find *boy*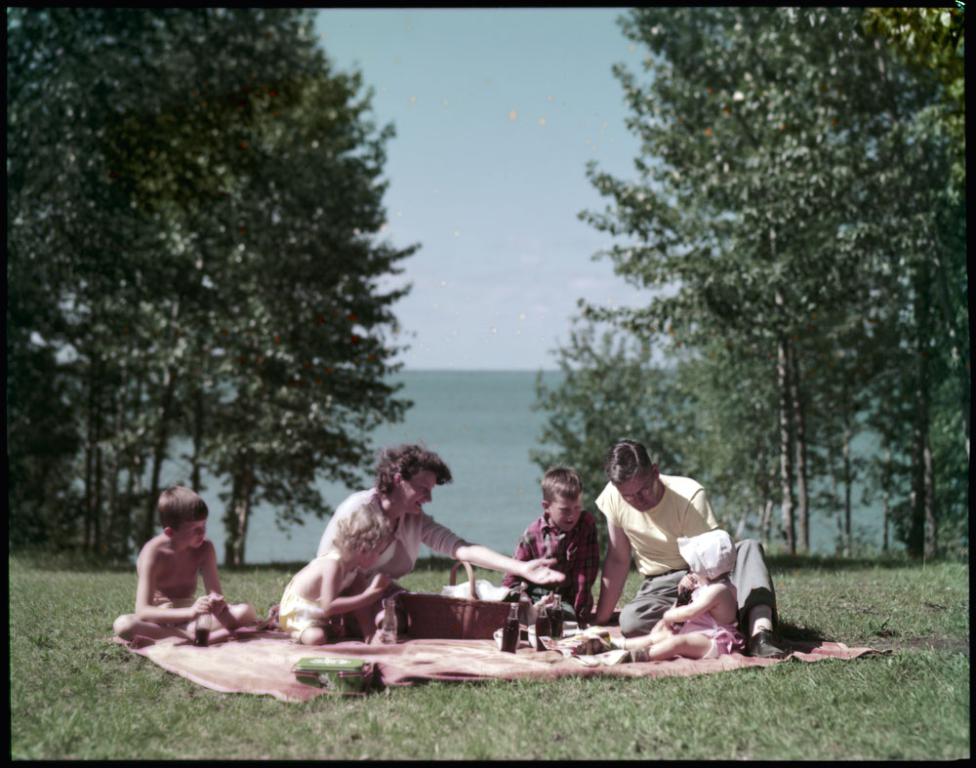
l=112, t=486, r=262, b=636
